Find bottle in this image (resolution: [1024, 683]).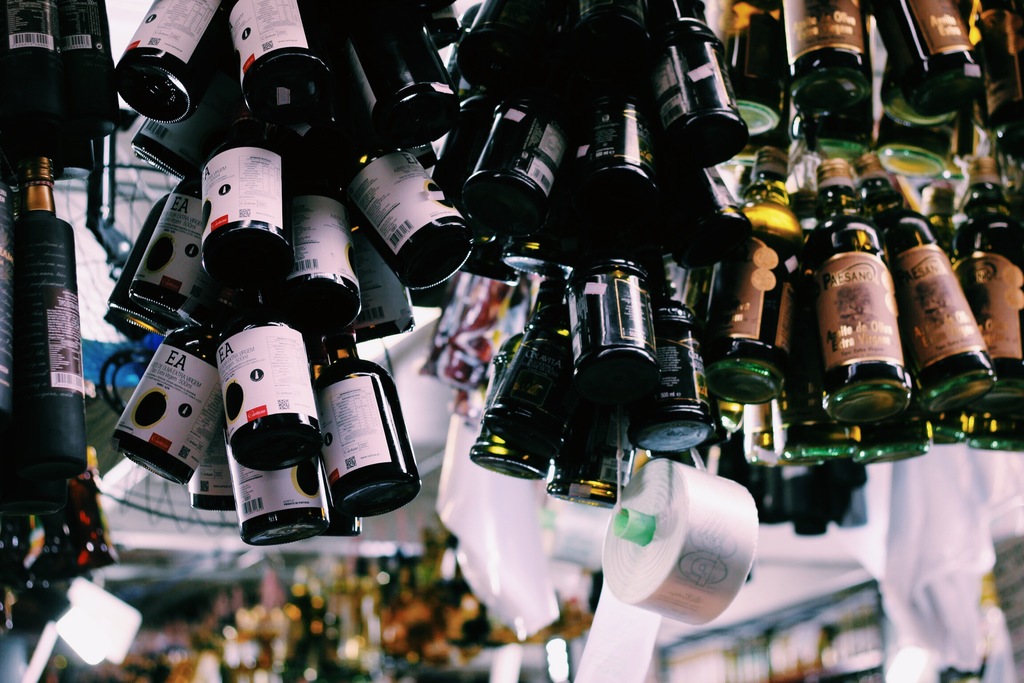
locate(60, 0, 120, 151).
